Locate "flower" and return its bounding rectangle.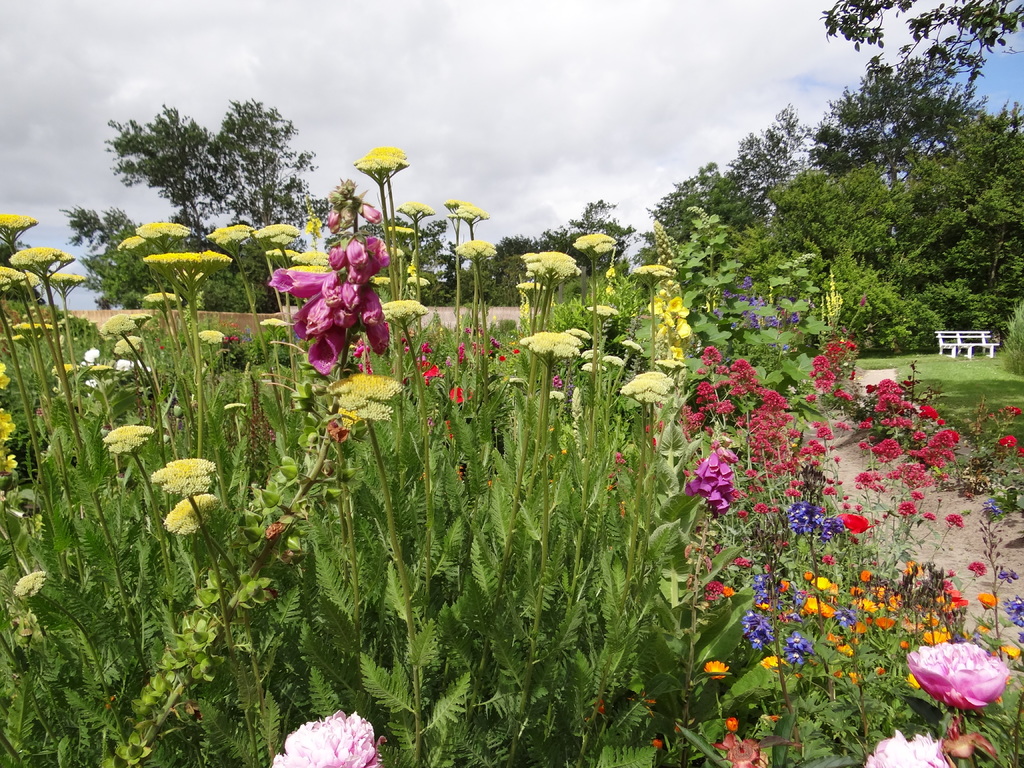
0, 449, 15, 474.
